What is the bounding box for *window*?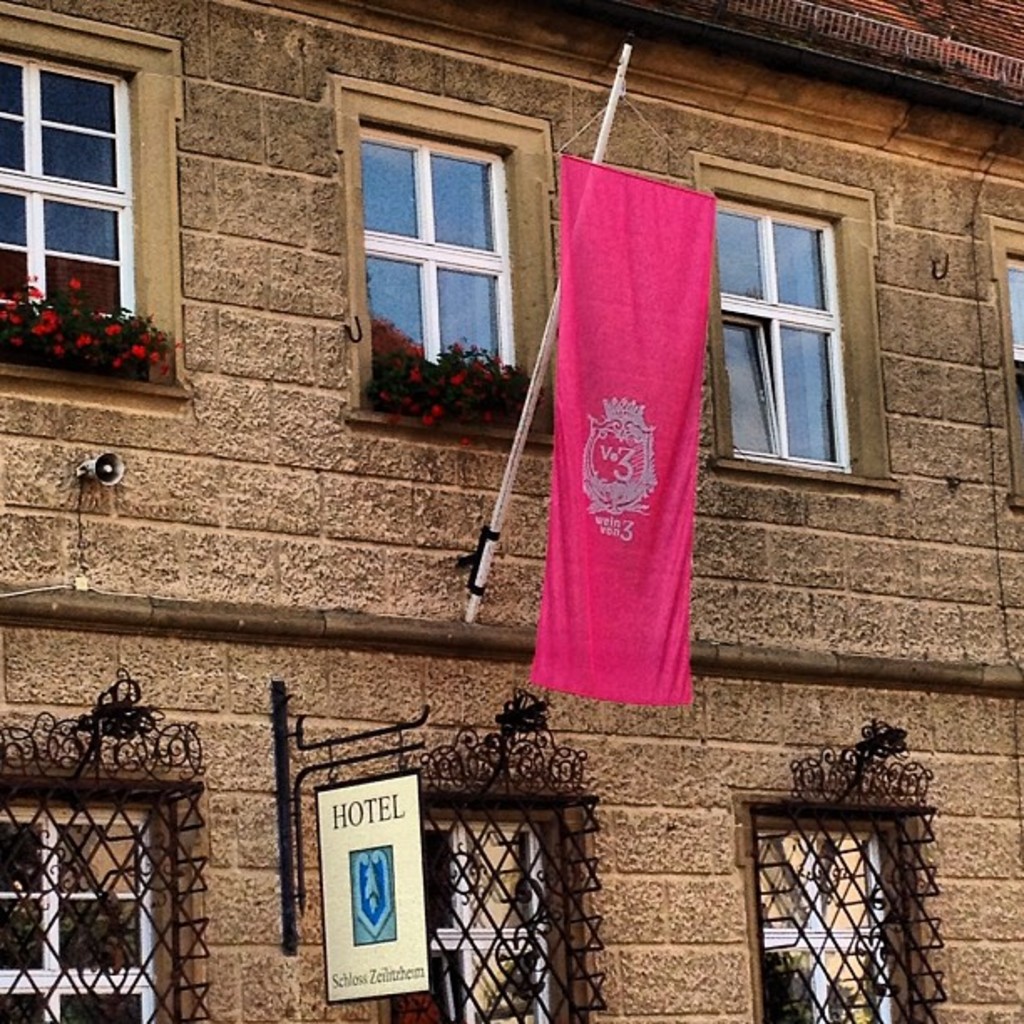
(x1=0, y1=3, x2=186, y2=392).
